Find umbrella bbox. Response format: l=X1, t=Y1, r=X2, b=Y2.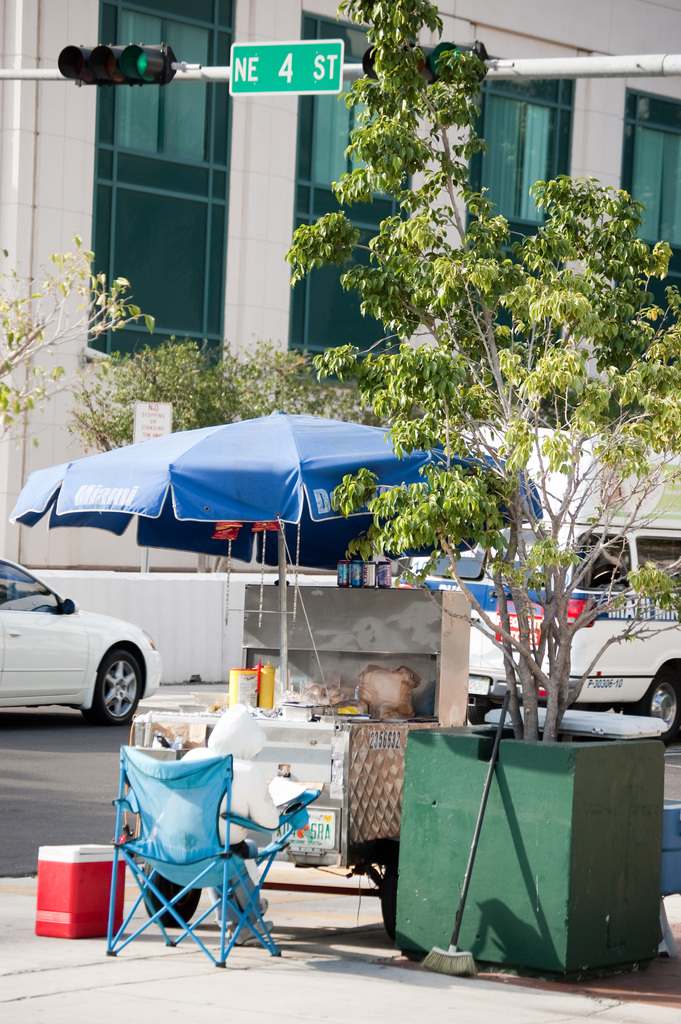
l=8, t=405, r=542, b=699.
